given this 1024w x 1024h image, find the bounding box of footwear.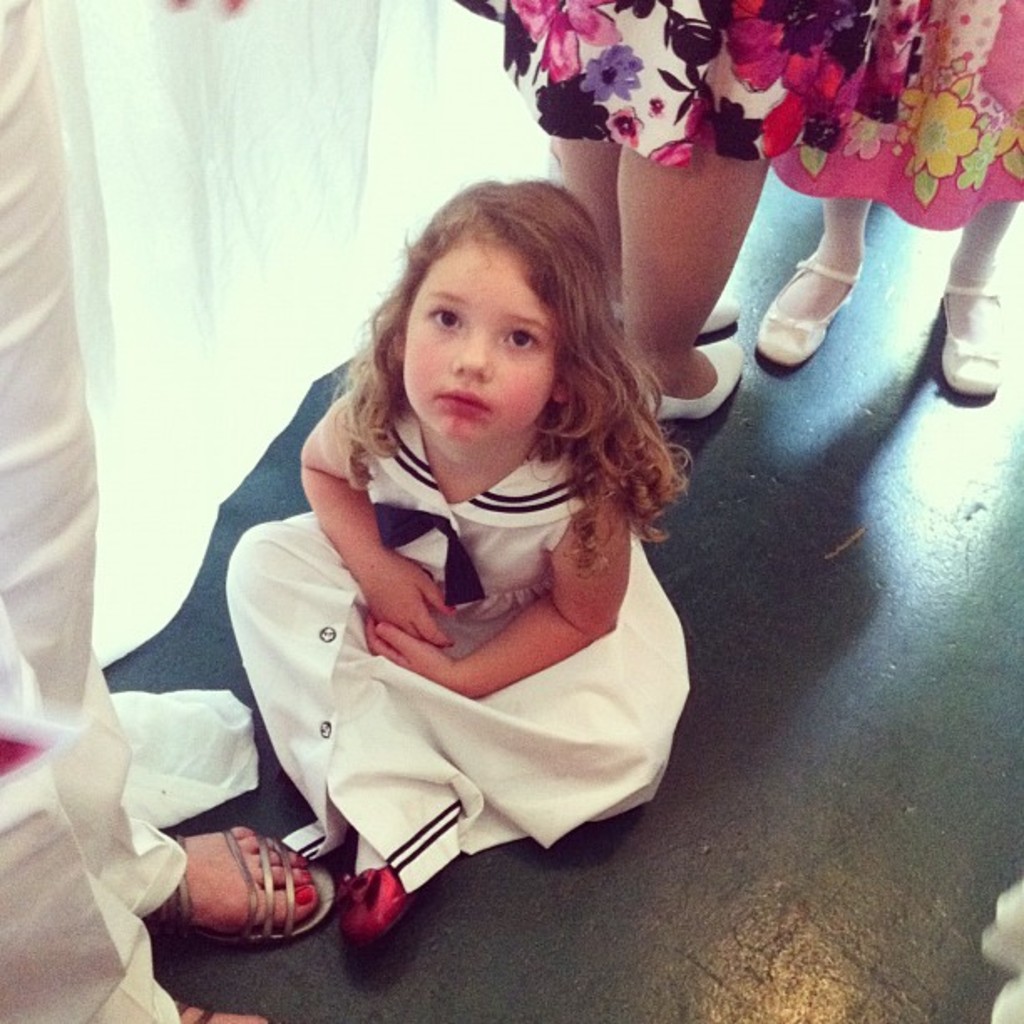
[937,279,1002,400].
